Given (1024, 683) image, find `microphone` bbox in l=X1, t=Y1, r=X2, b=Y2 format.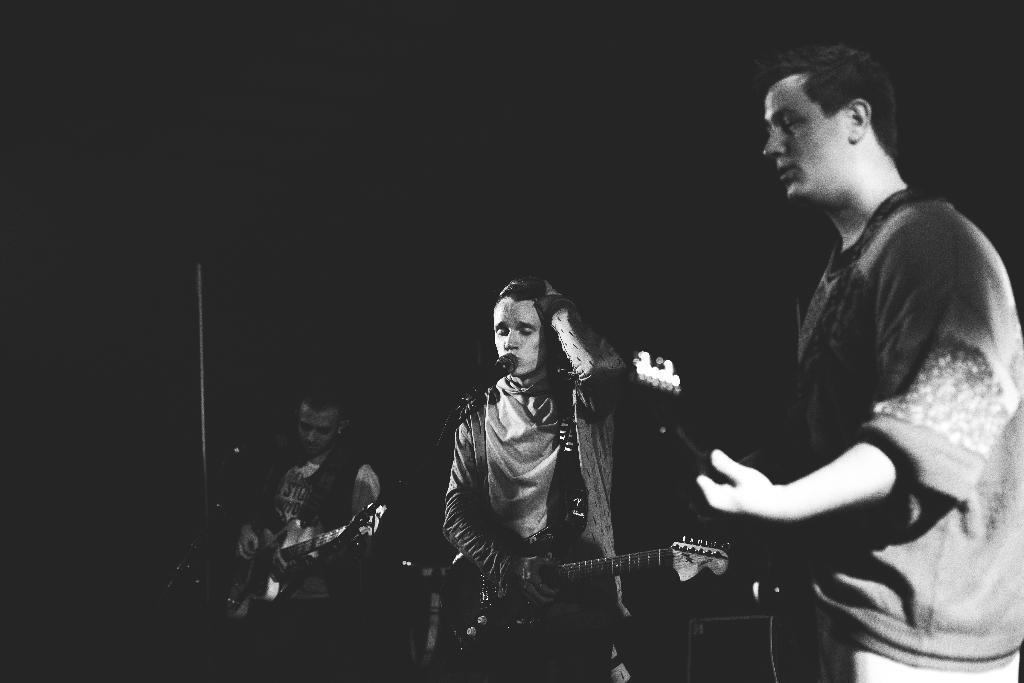
l=477, t=351, r=521, b=390.
